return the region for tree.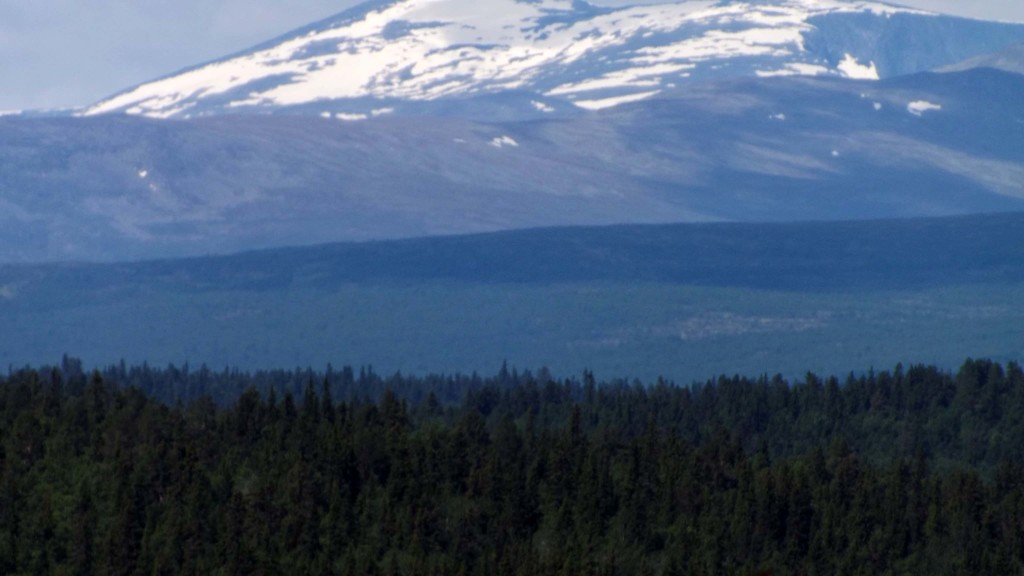
(557,401,583,442).
